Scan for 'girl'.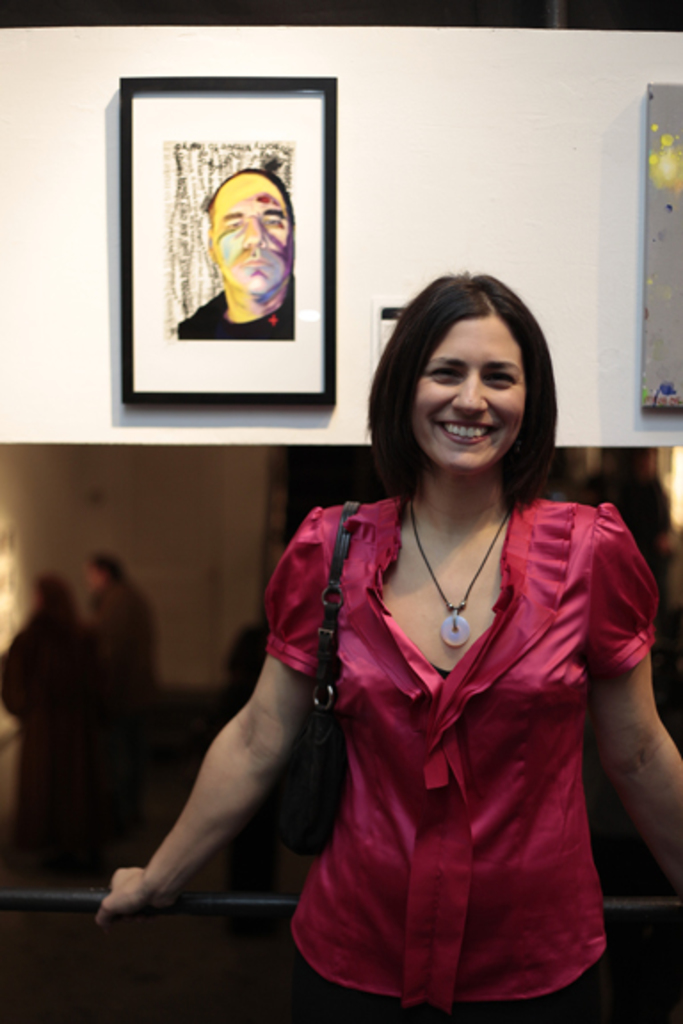
Scan result: 92, 267, 681, 1012.
